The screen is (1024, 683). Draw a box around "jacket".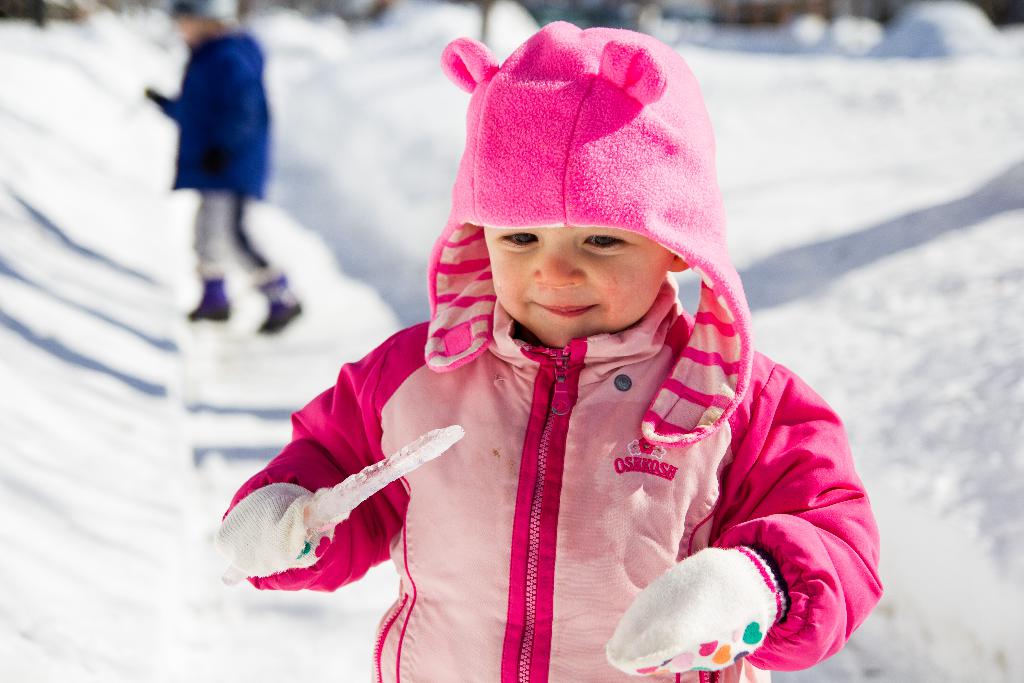
[149, 29, 273, 202].
